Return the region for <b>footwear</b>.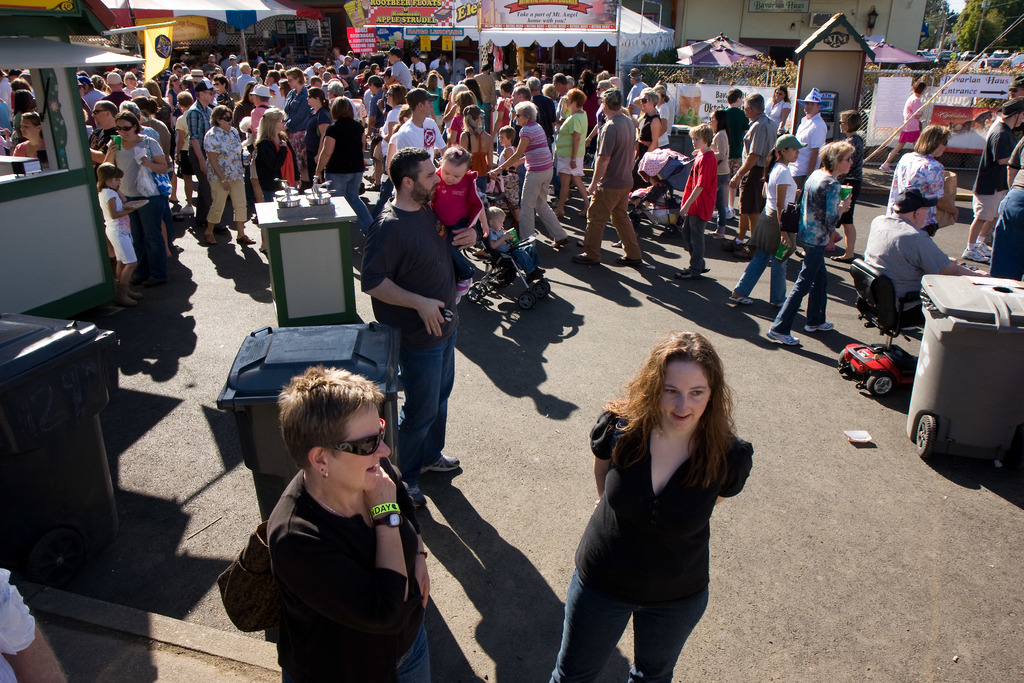
left=722, top=236, right=743, bottom=252.
